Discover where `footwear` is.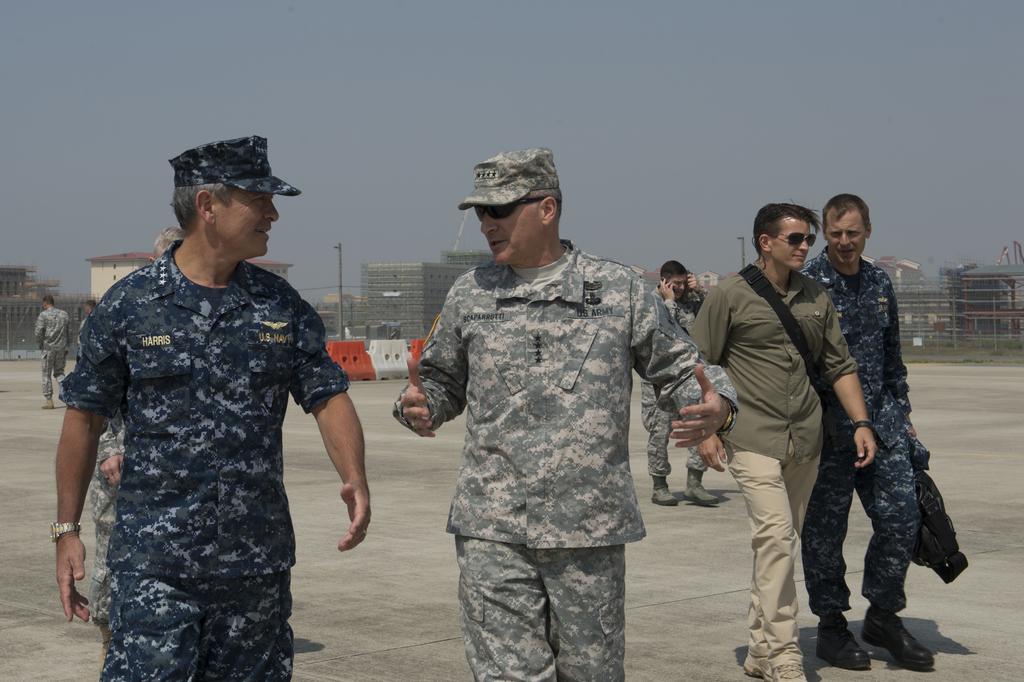
Discovered at 858 592 940 658.
